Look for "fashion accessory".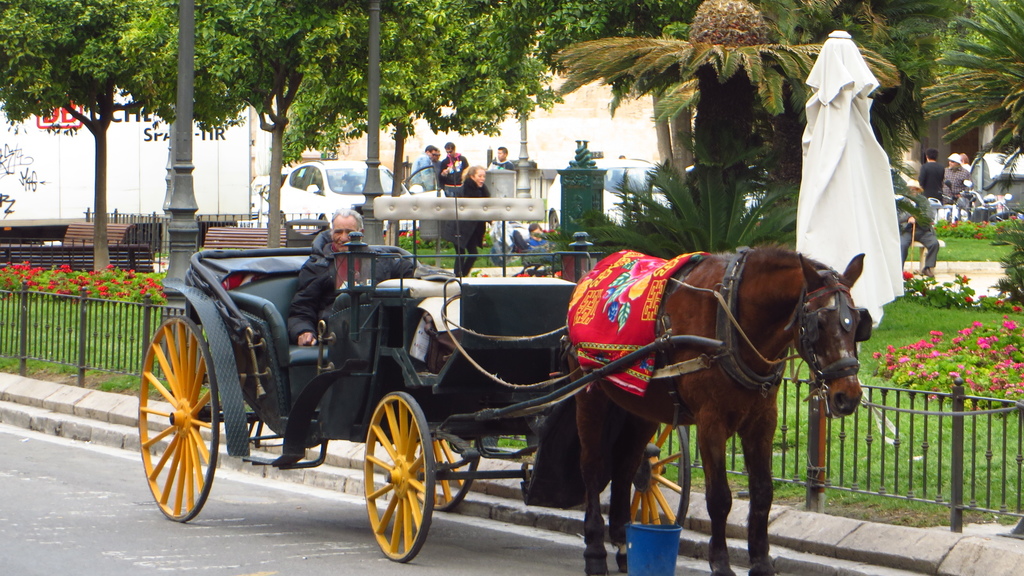
Found: (x1=946, y1=152, x2=961, y2=165).
